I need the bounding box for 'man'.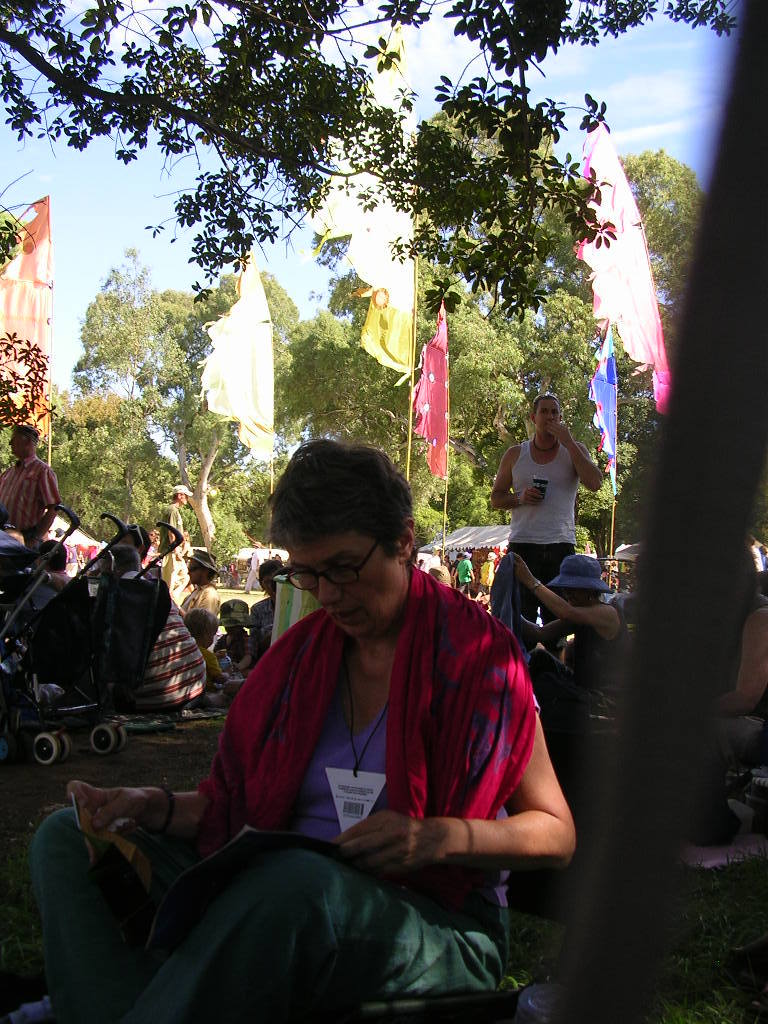
Here it is: <bbox>176, 544, 215, 617</bbox>.
